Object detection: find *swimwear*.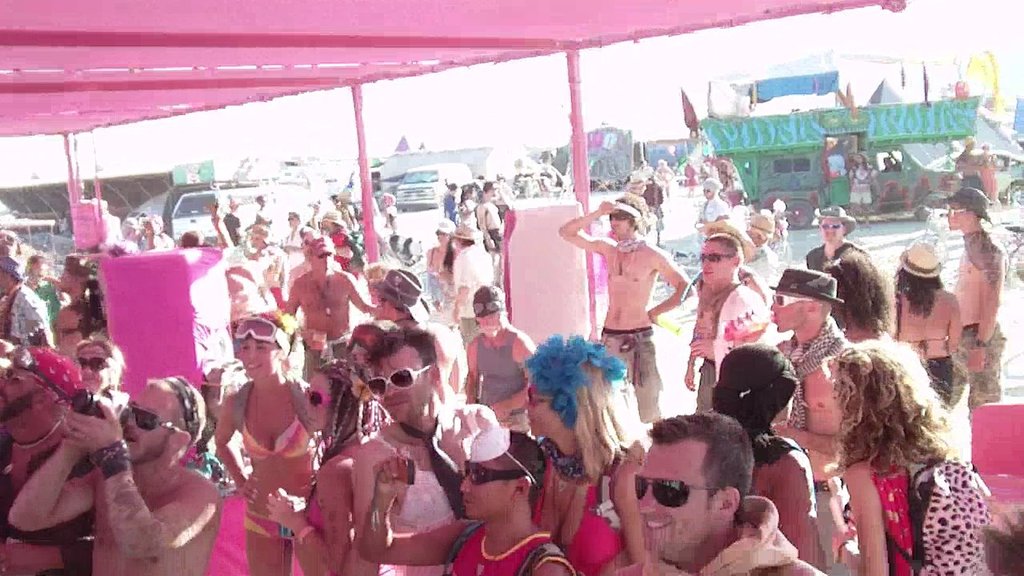
242/416/310/462.
